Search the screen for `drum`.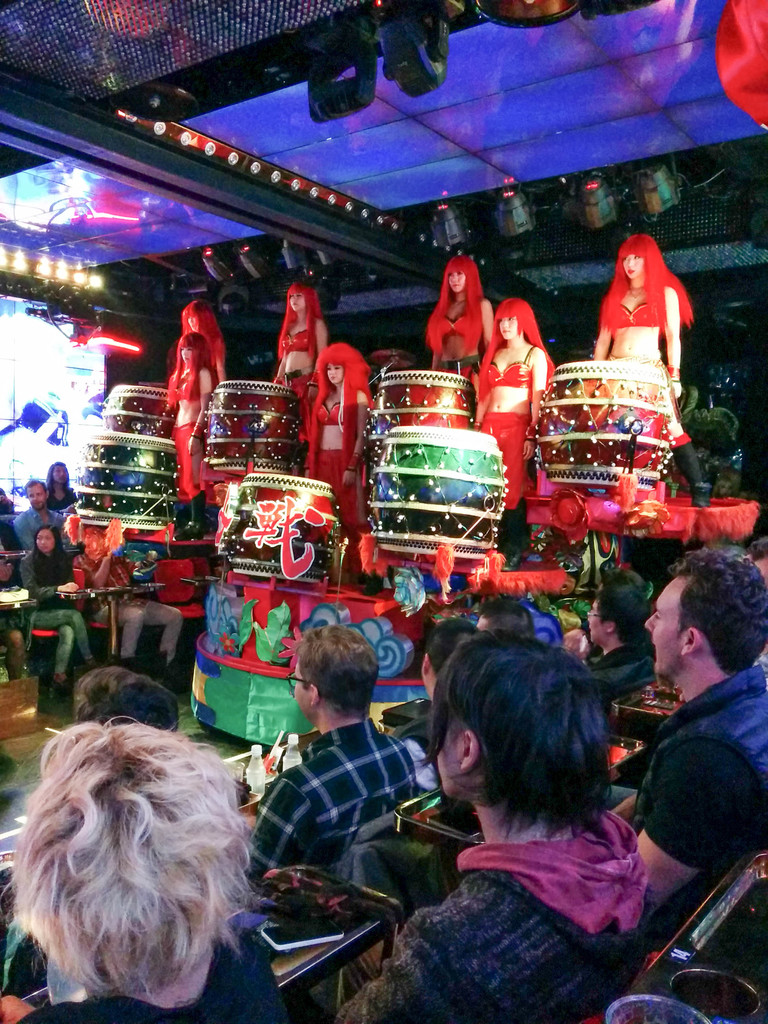
Found at bbox(367, 419, 511, 566).
